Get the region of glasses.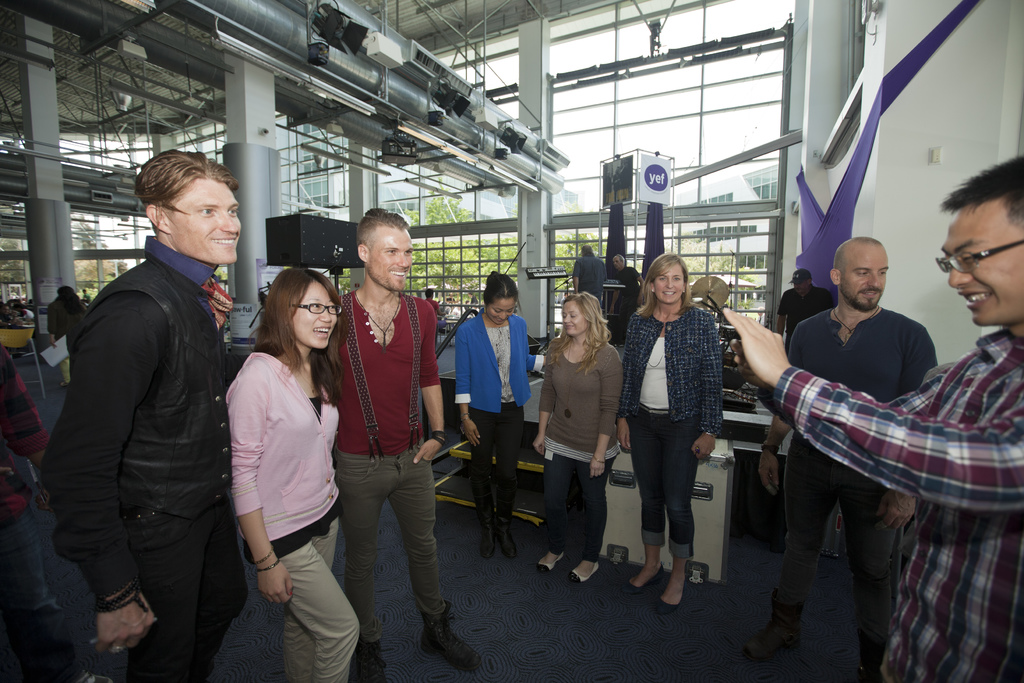
[left=933, top=239, right=1022, bottom=272].
